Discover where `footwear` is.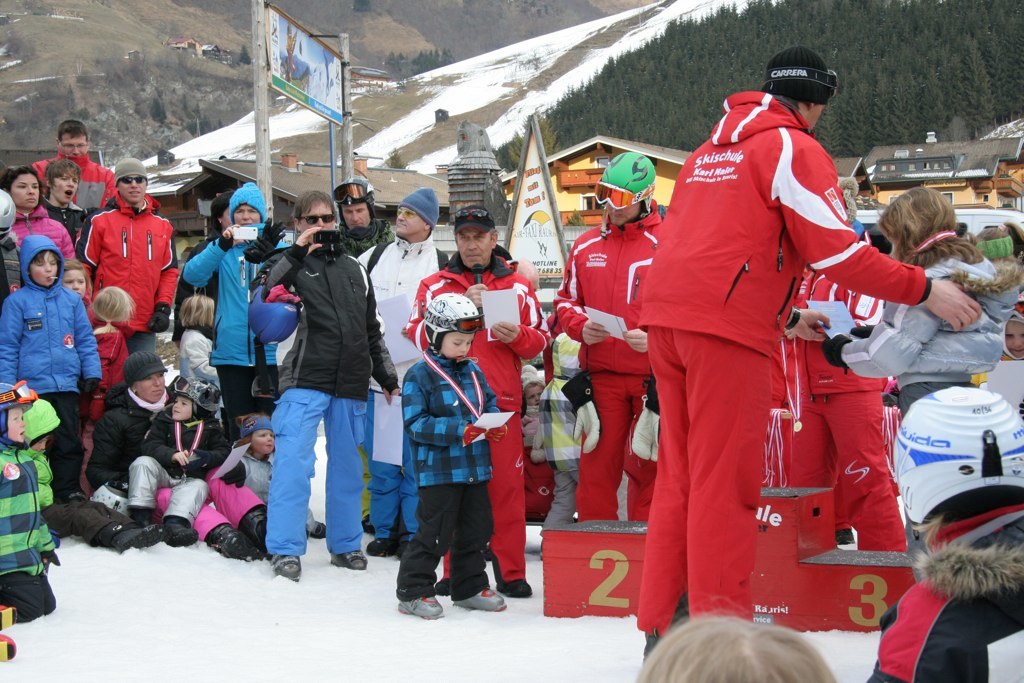
Discovered at {"left": 452, "top": 585, "right": 506, "bottom": 609}.
